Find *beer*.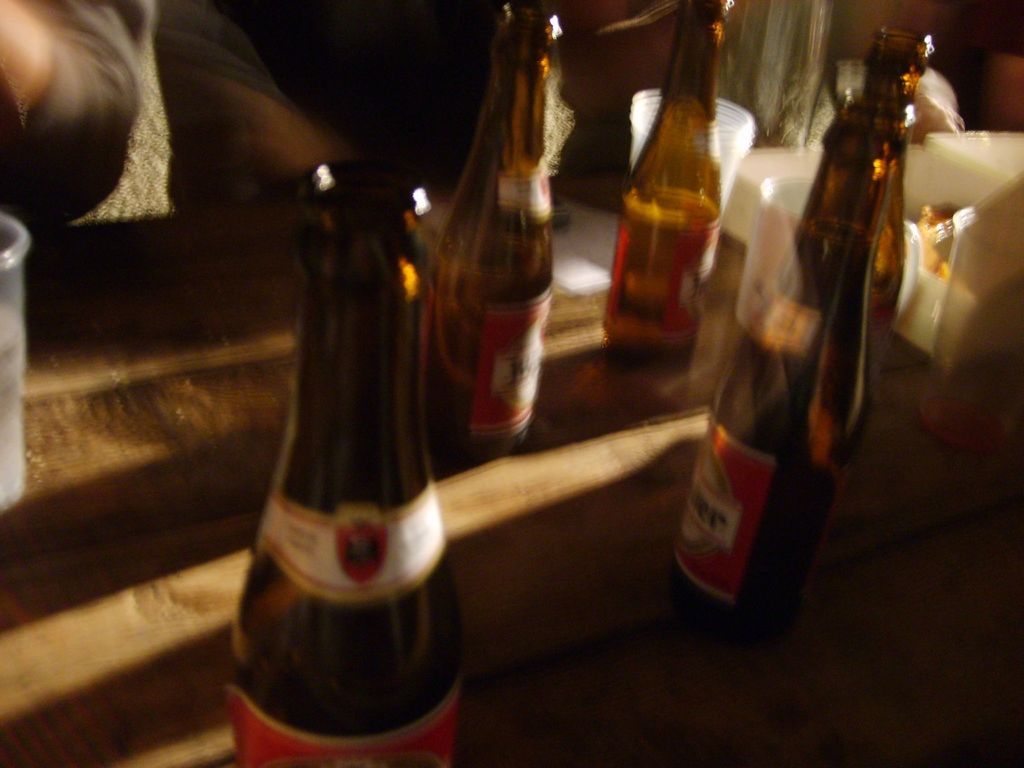
x1=698 y1=83 x2=922 y2=637.
